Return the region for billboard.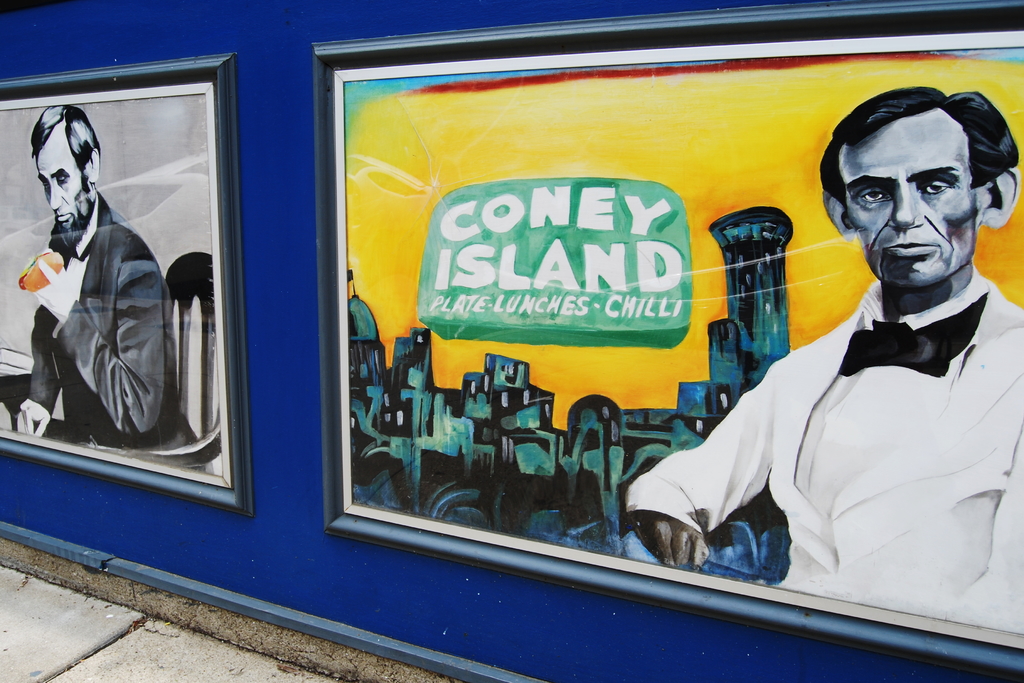
[312, 2, 1023, 668].
